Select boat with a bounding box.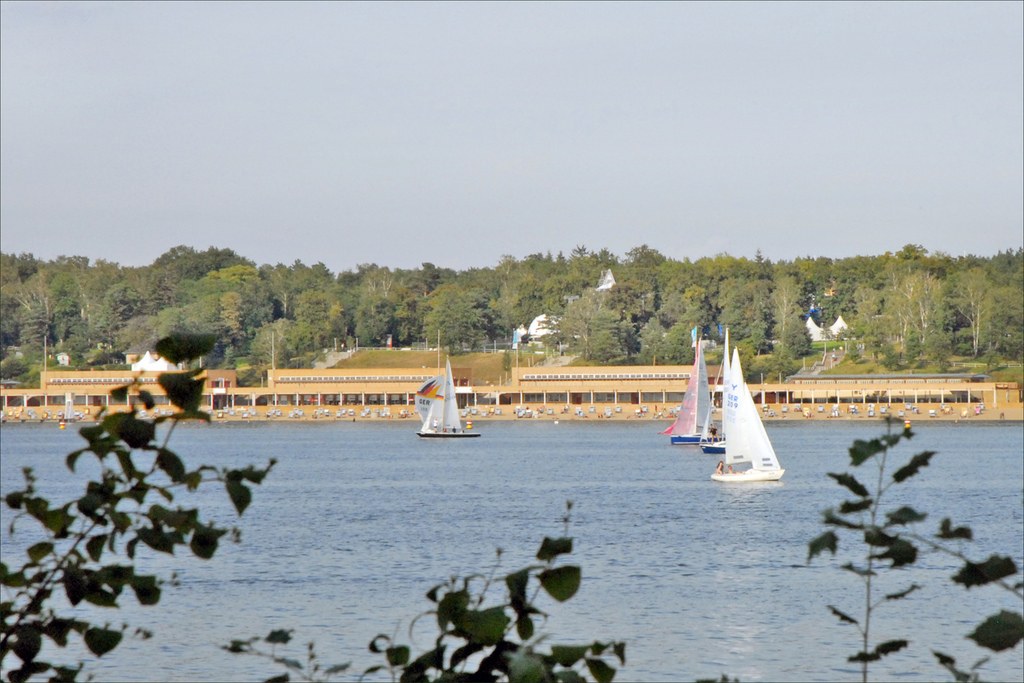
[703,408,723,451].
